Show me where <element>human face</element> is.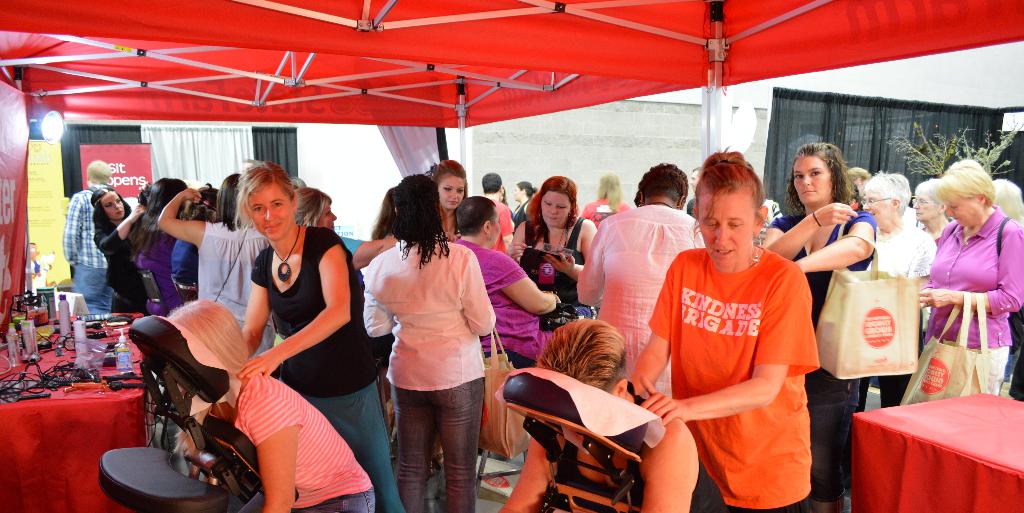
<element>human face</element> is at (541, 193, 579, 223).
